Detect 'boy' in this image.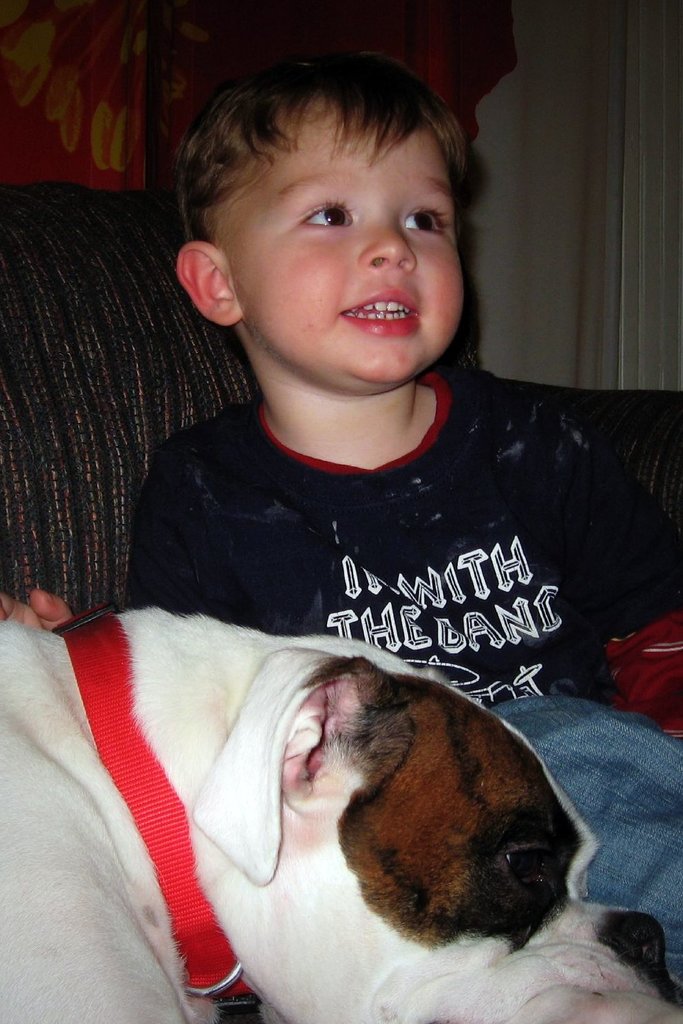
Detection: locate(0, 0, 682, 1023).
